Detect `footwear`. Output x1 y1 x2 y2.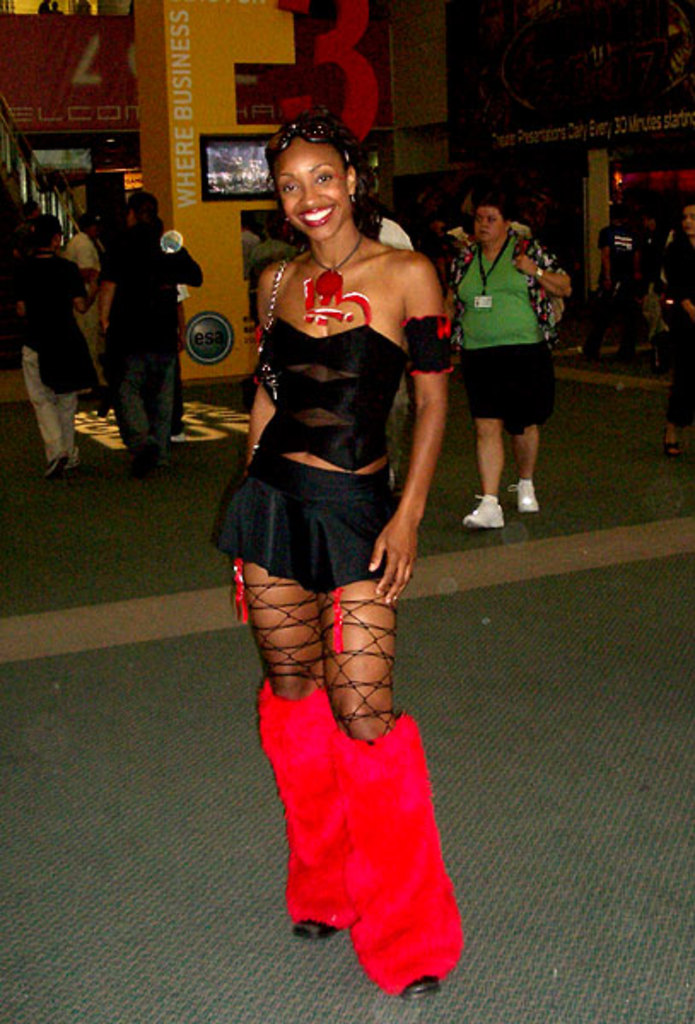
403 980 444 1004.
